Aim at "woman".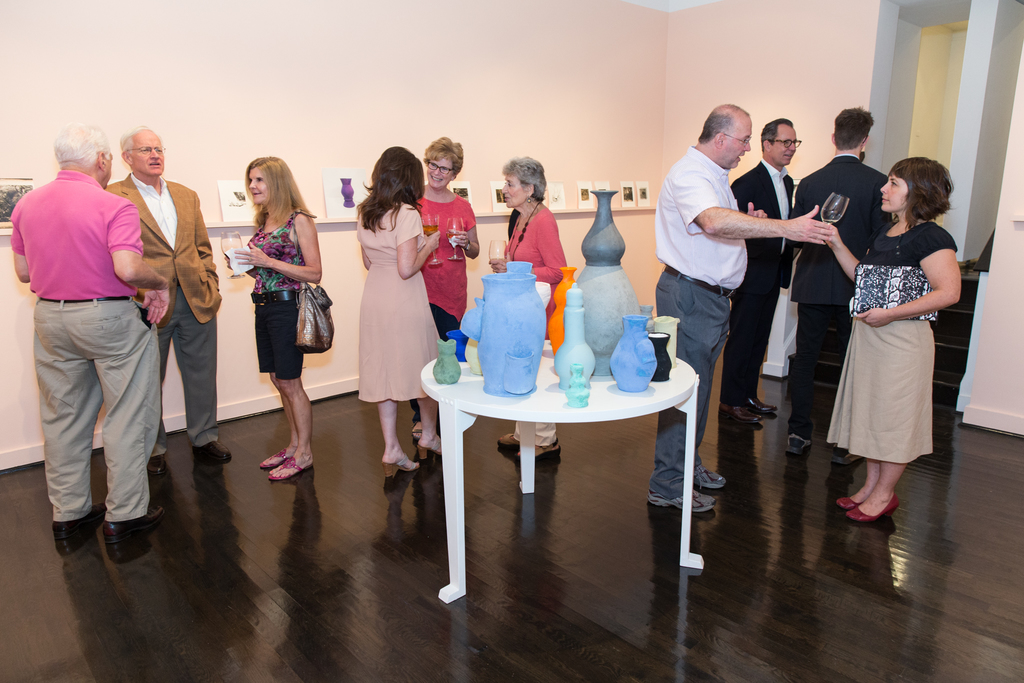
Aimed at Rect(406, 136, 481, 438).
